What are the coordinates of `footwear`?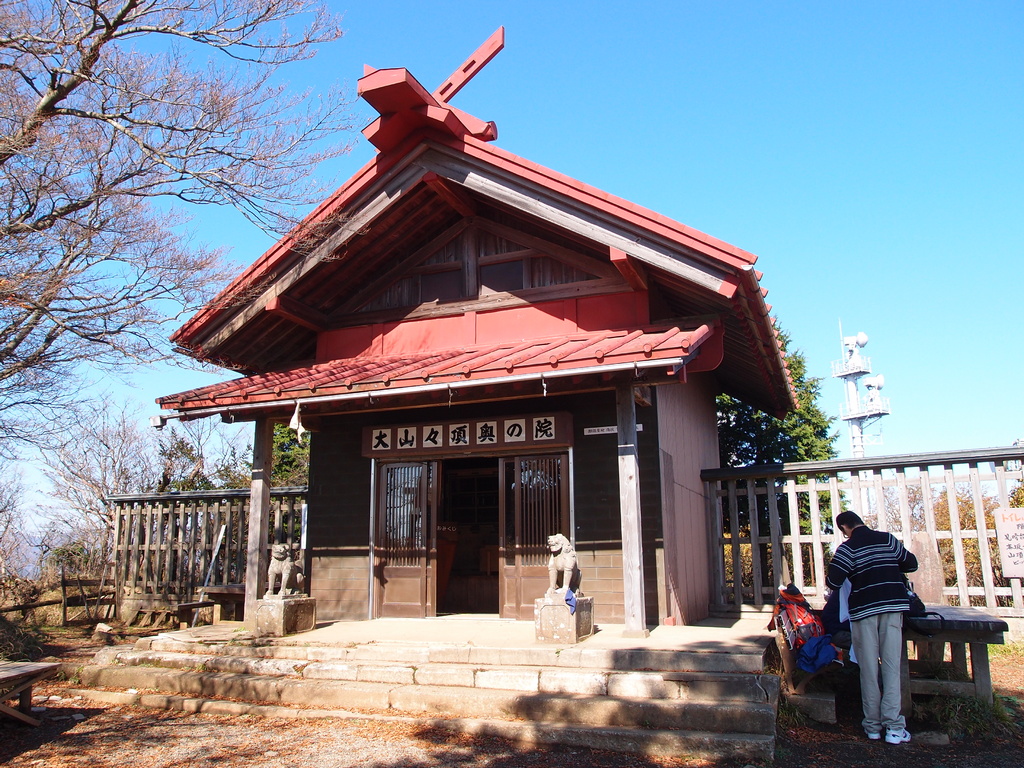
box=[867, 724, 881, 739].
